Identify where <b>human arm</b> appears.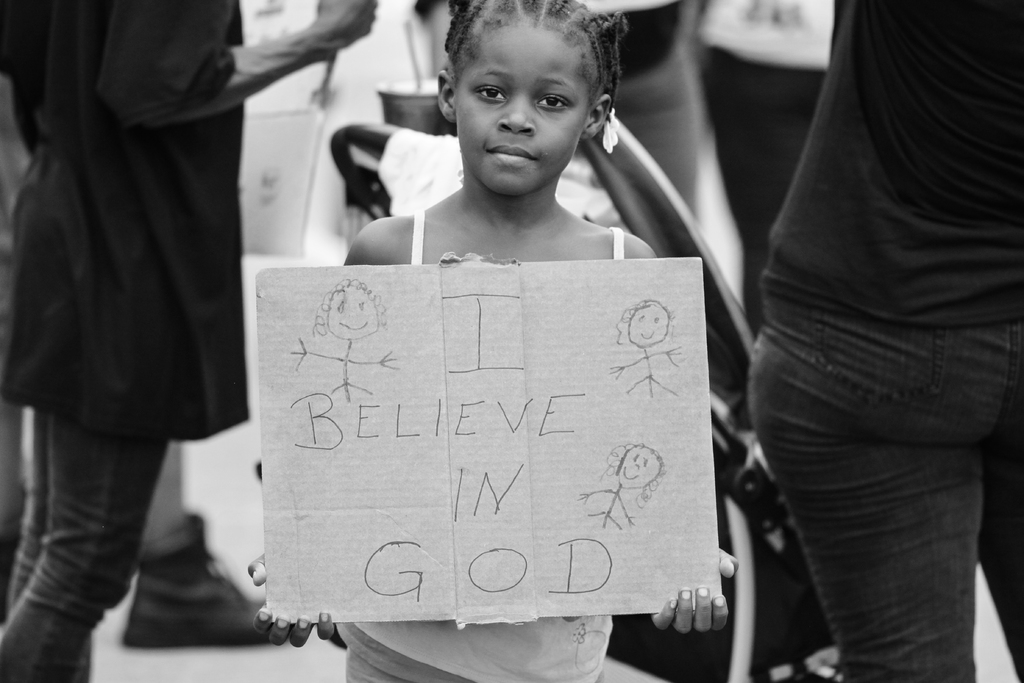
Appears at rect(636, 238, 737, 630).
